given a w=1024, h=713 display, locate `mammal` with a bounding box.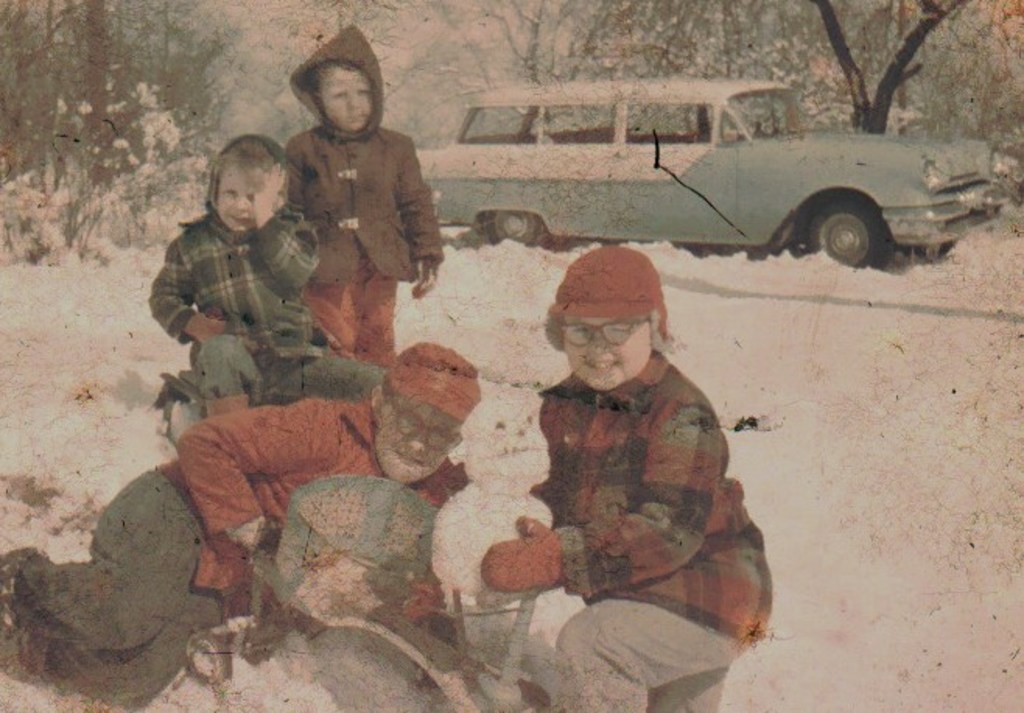
Located: box=[142, 128, 391, 422].
